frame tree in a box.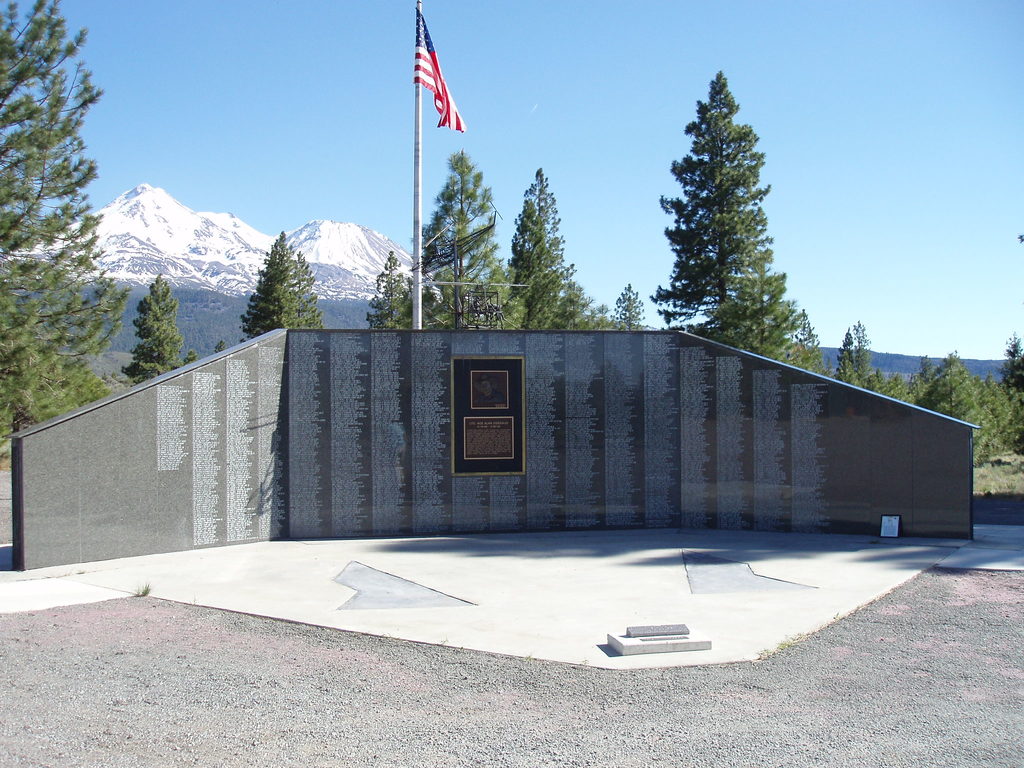
[406, 148, 531, 324].
